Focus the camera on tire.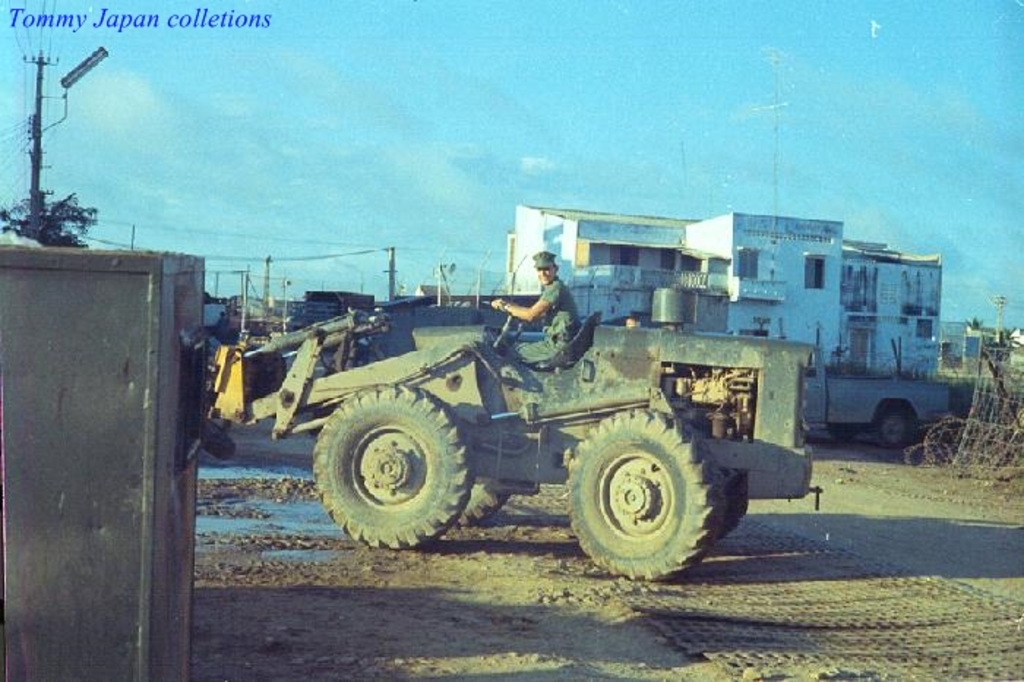
Focus region: select_region(255, 351, 287, 417).
